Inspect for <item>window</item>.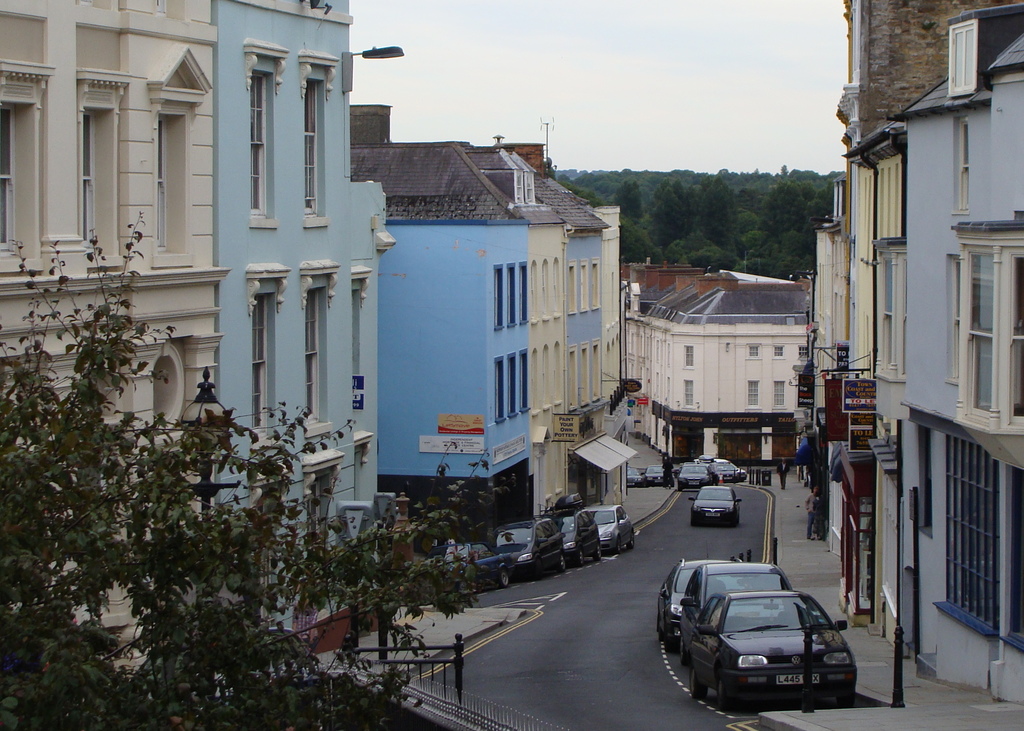
Inspection: pyautogui.locateOnScreen(301, 263, 339, 431).
